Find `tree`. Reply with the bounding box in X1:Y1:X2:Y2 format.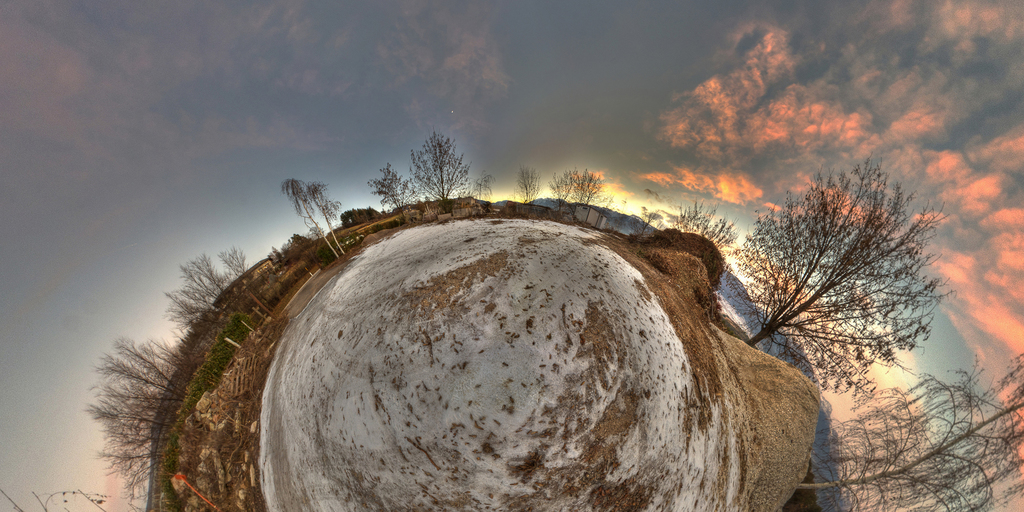
796:346:1023:511.
